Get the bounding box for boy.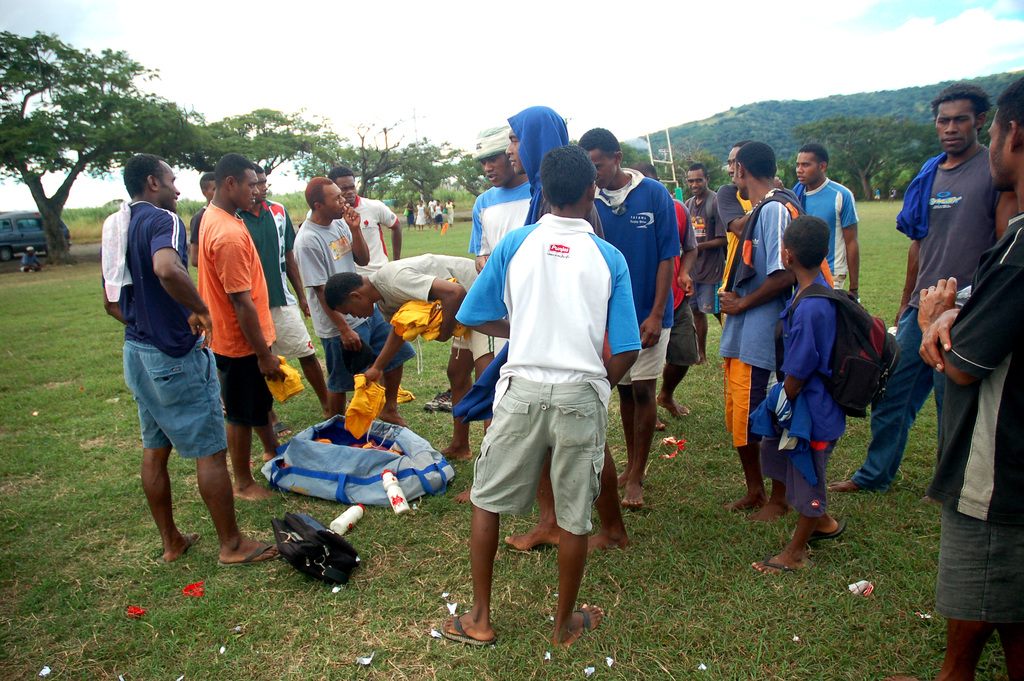
(913,72,1023,680).
